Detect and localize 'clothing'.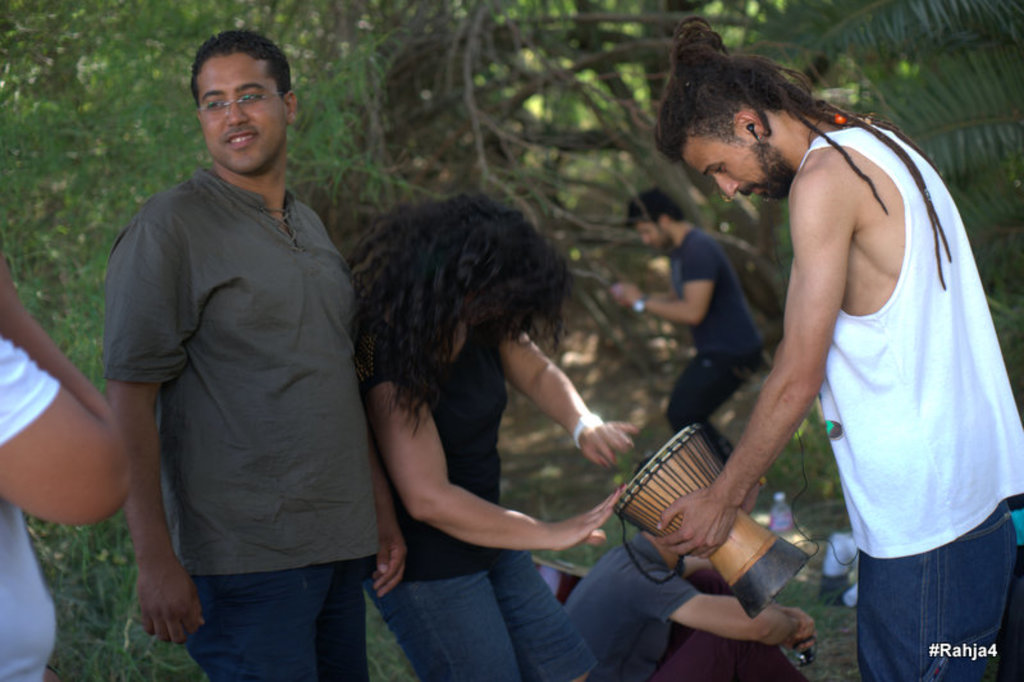
Localized at left=105, top=82, right=381, bottom=654.
